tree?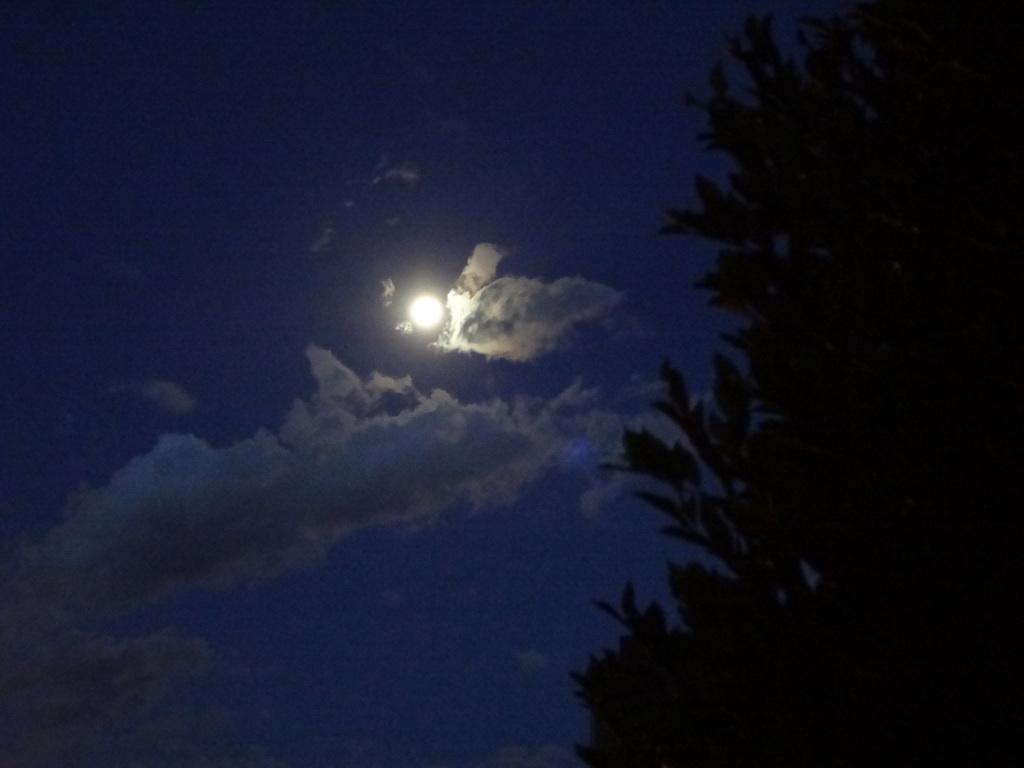
541/5/986/734
